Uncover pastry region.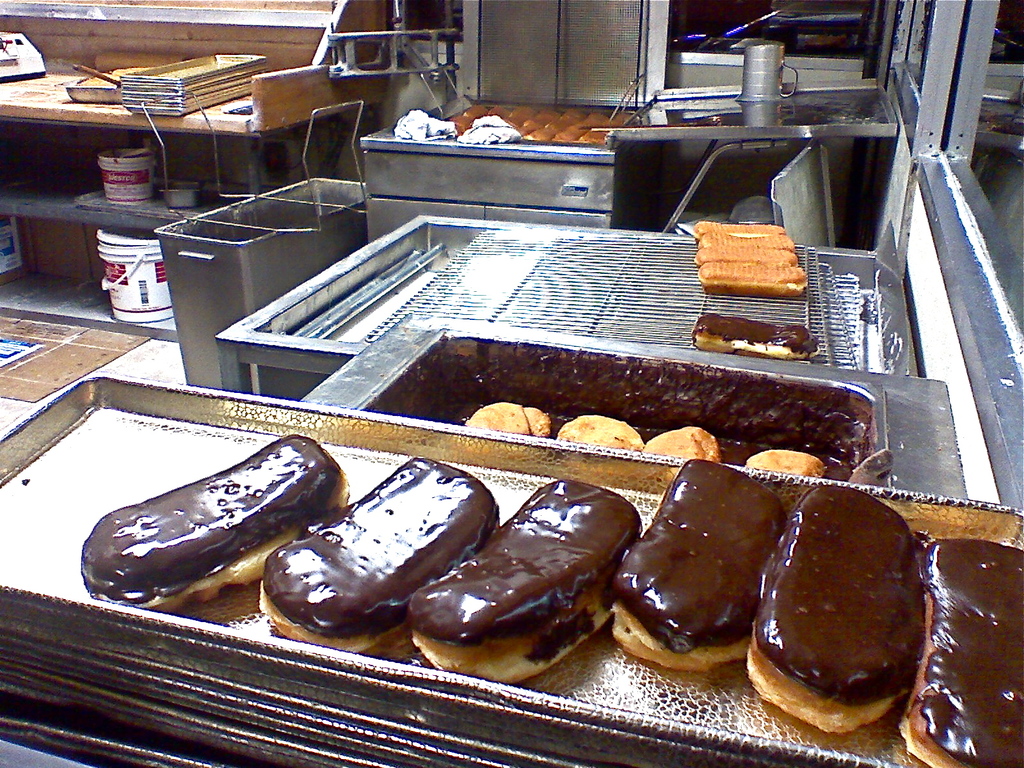
Uncovered: <bbox>694, 314, 815, 351</bbox>.
